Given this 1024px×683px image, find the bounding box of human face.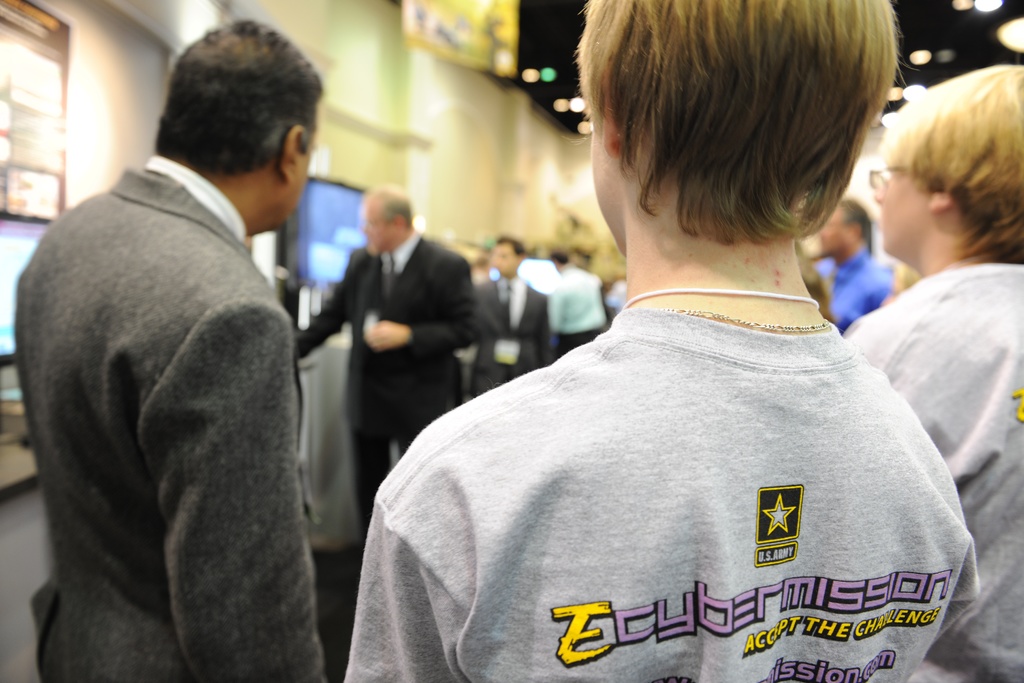
[x1=874, y1=168, x2=931, y2=257].
